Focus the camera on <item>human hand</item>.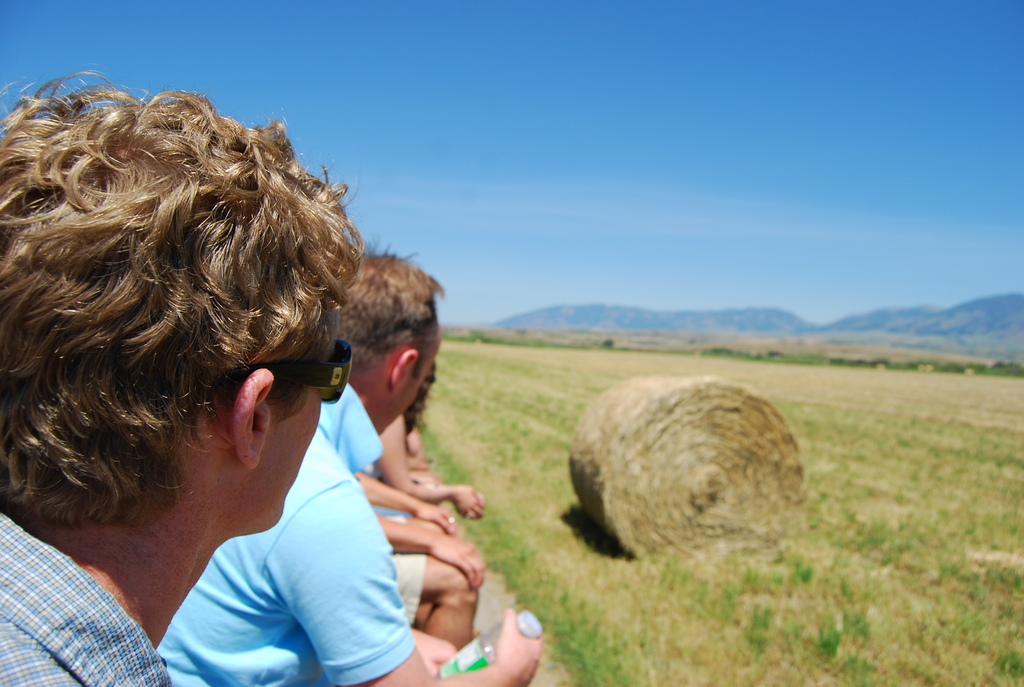
Focus region: 495/605/542/686.
